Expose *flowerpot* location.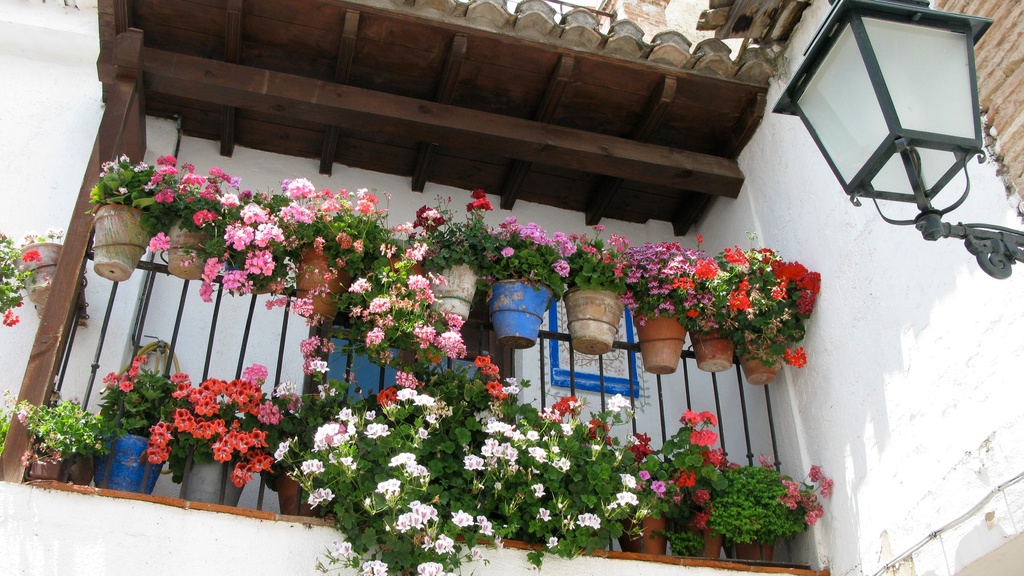
Exposed at (670,516,715,559).
